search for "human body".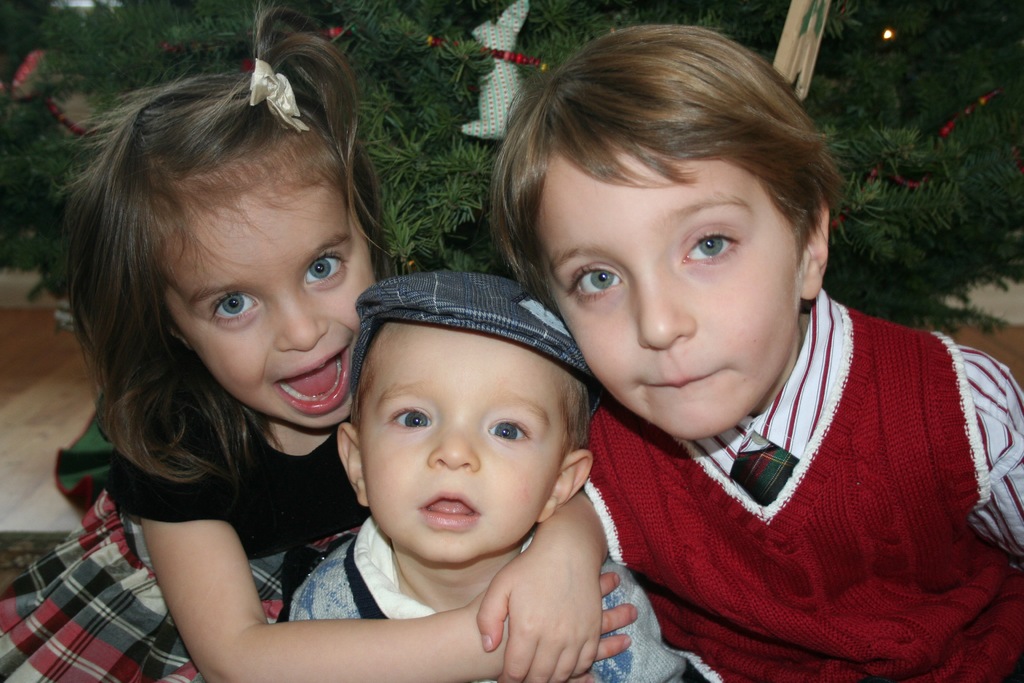
Found at <box>0,344,644,682</box>.
